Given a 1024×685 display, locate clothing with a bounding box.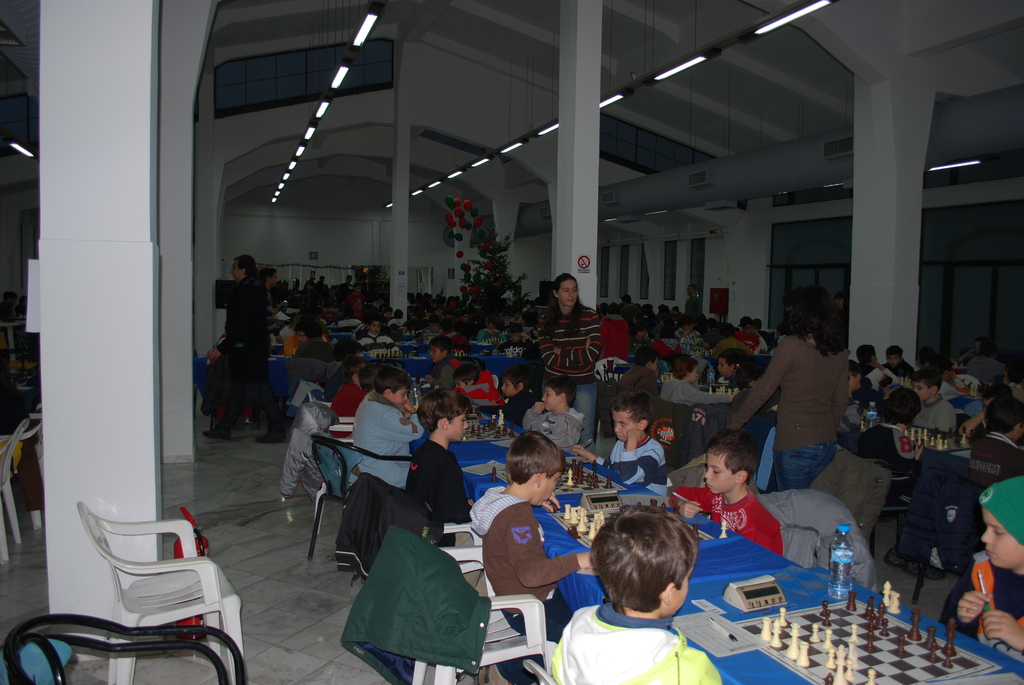
Located: bbox=[520, 405, 577, 451].
